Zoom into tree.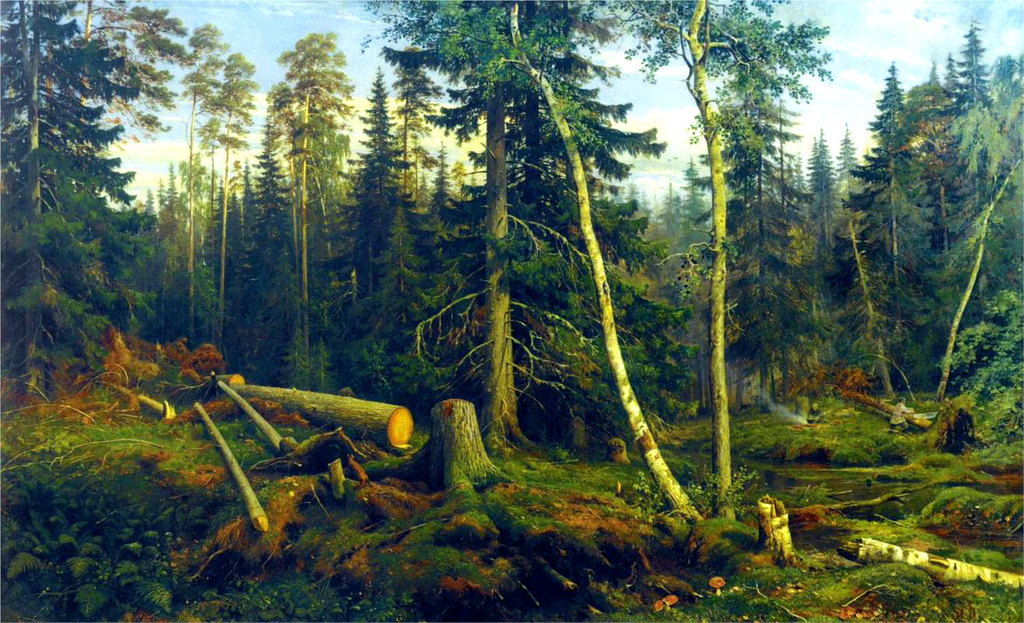
Zoom target: 902, 62, 953, 267.
